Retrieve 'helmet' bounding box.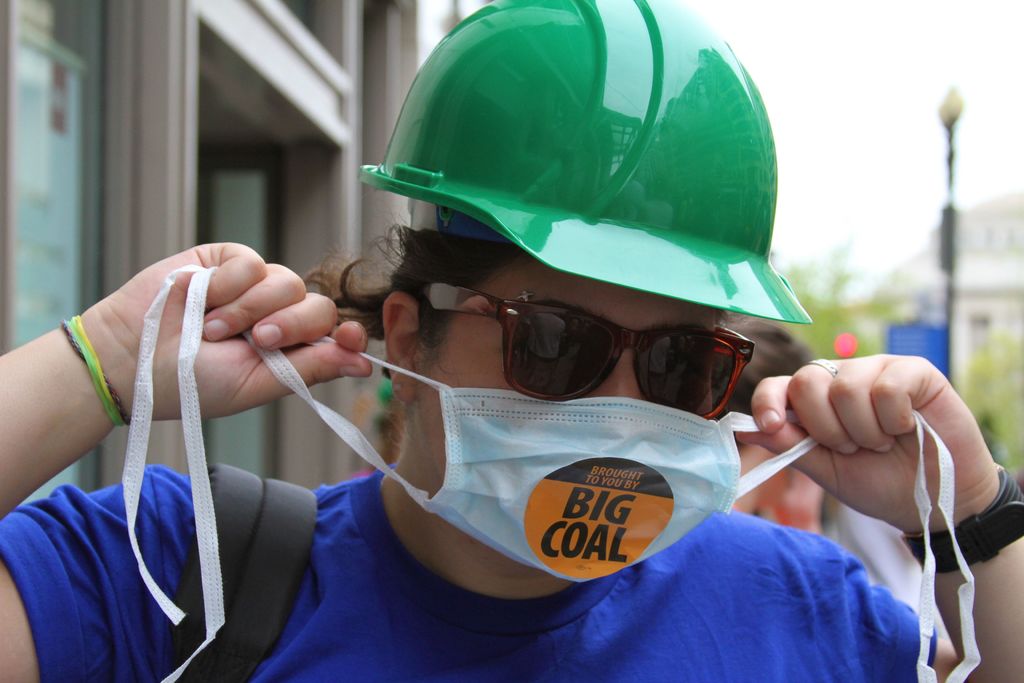
Bounding box: {"left": 363, "top": 0, "right": 752, "bottom": 311}.
